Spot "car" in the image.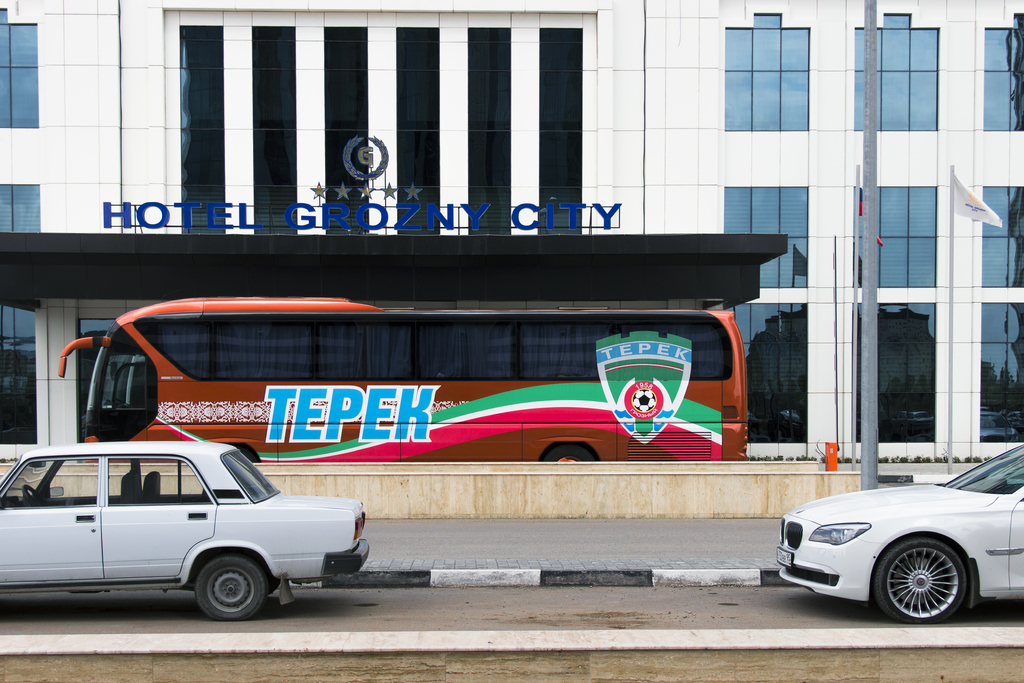
"car" found at bbox=(777, 439, 1023, 624).
